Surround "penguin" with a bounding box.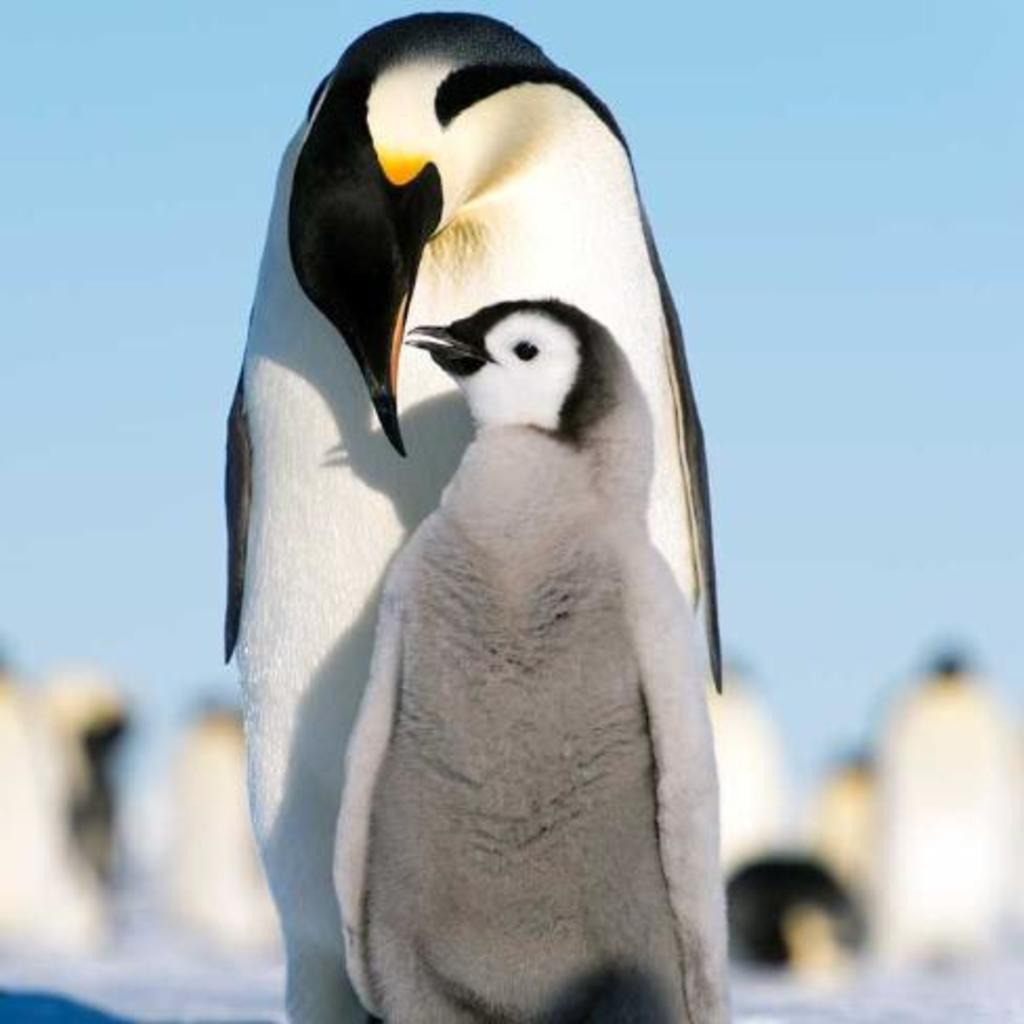
852 644 1022 959.
